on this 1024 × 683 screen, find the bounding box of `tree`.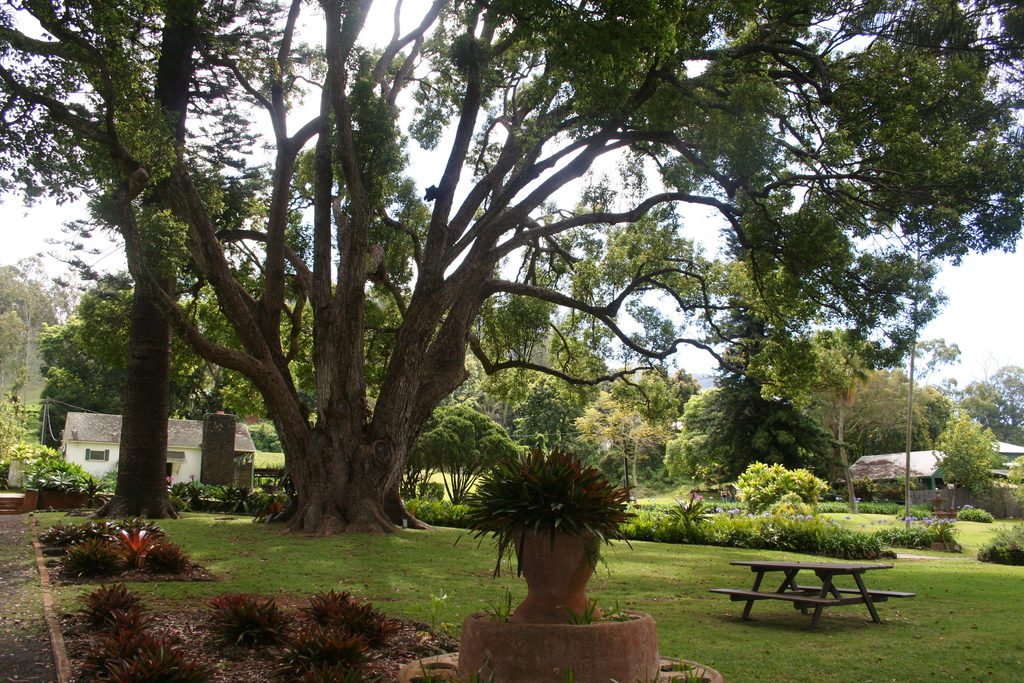
Bounding box: [792, 338, 910, 465].
